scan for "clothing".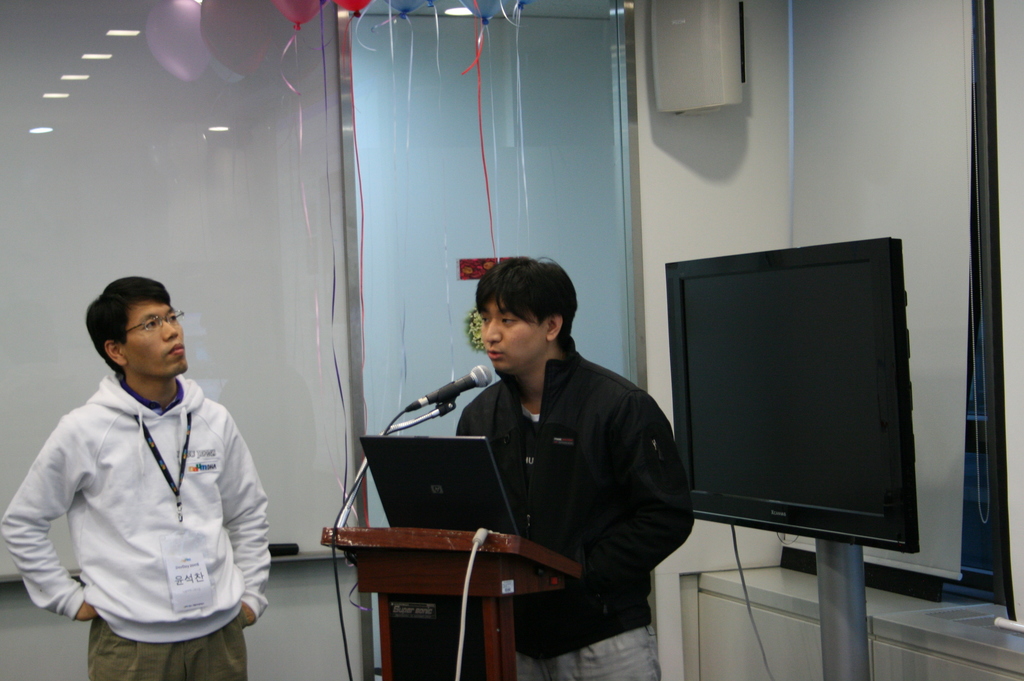
Scan result: bbox=[0, 373, 270, 680].
